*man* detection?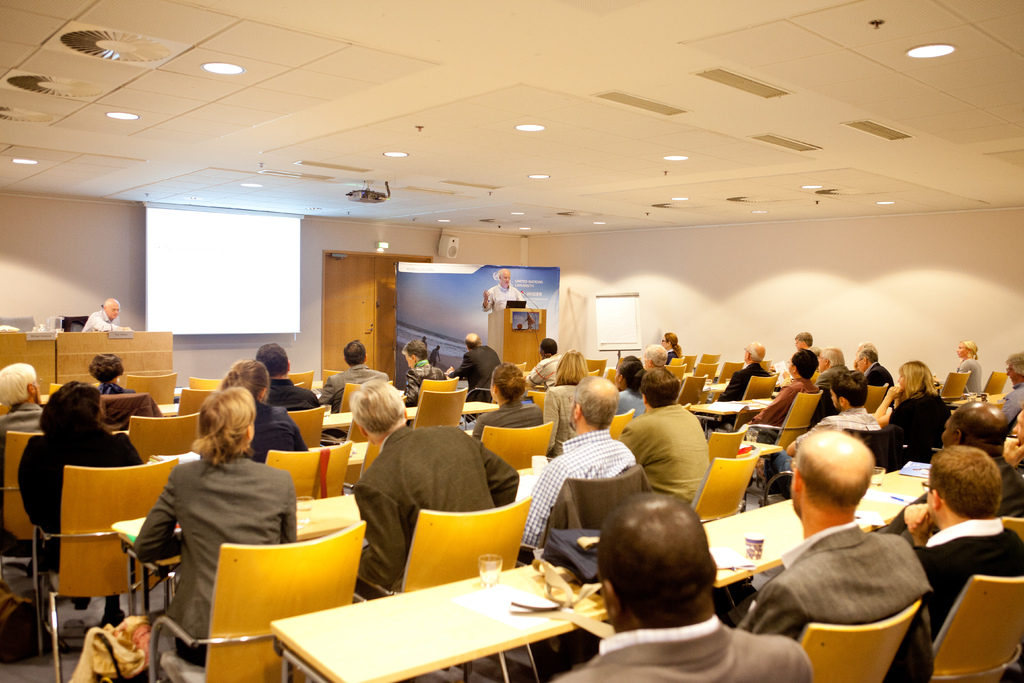
[318,339,387,406]
